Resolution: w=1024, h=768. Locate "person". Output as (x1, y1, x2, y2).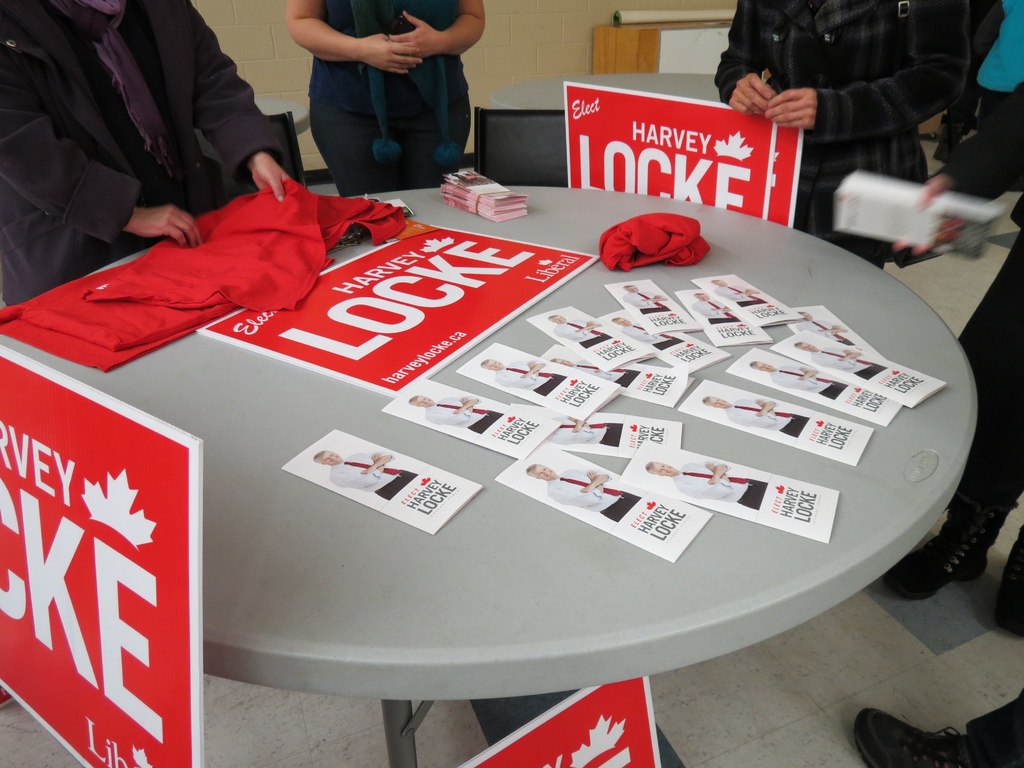
(316, 456, 422, 503).
